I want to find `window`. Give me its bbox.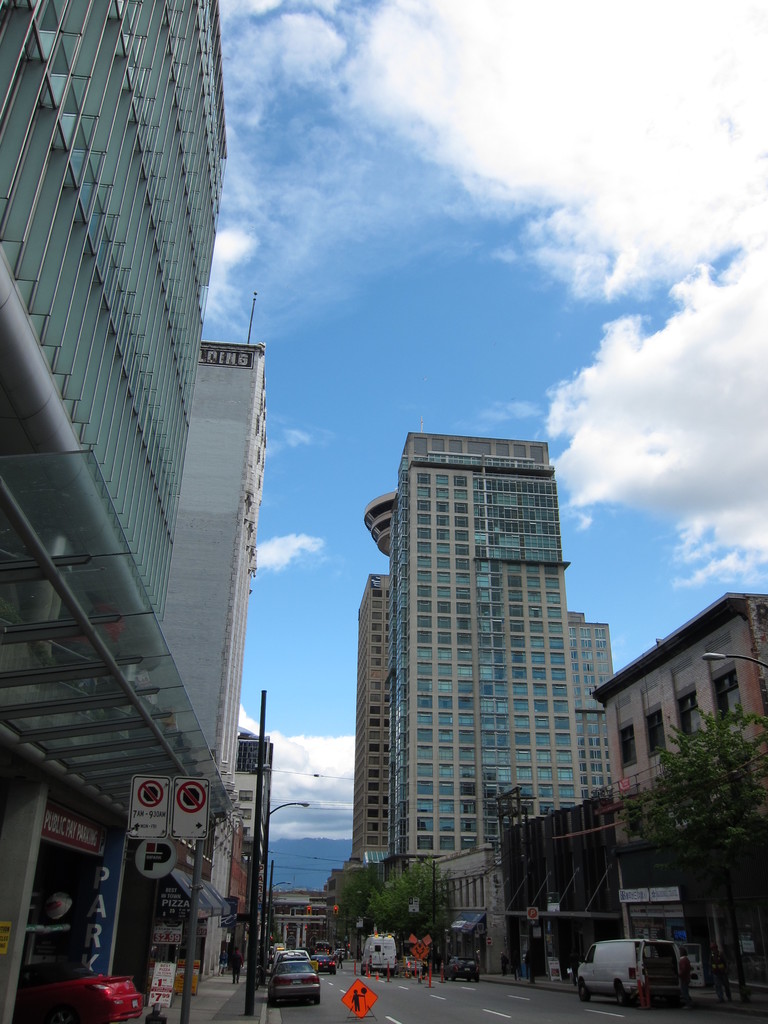
l=713, t=666, r=744, b=711.
